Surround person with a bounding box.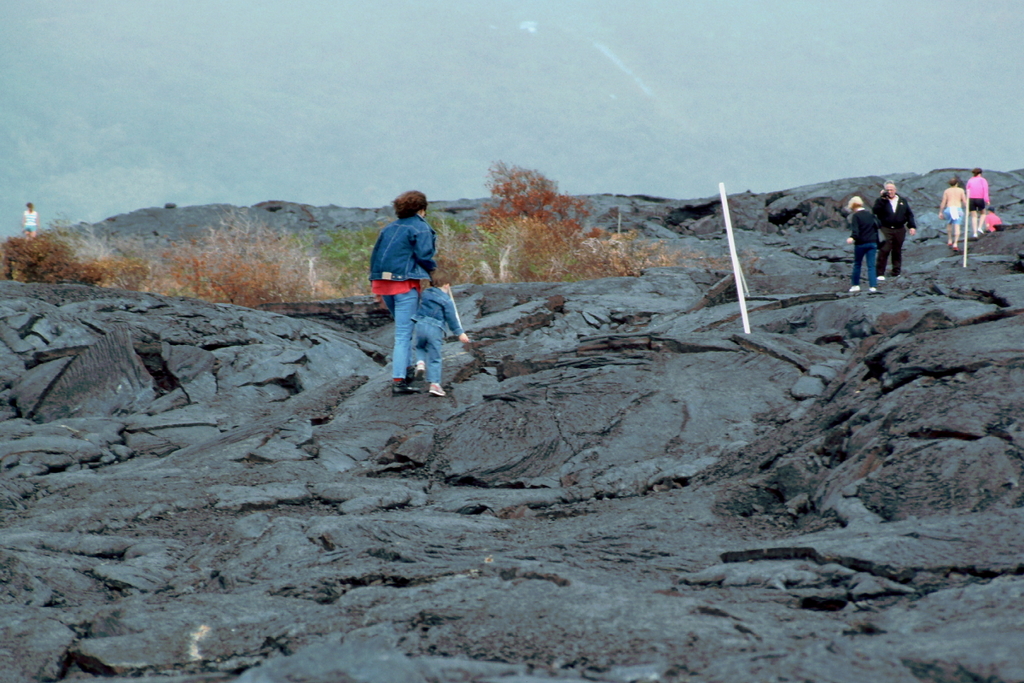
939:178:965:253.
